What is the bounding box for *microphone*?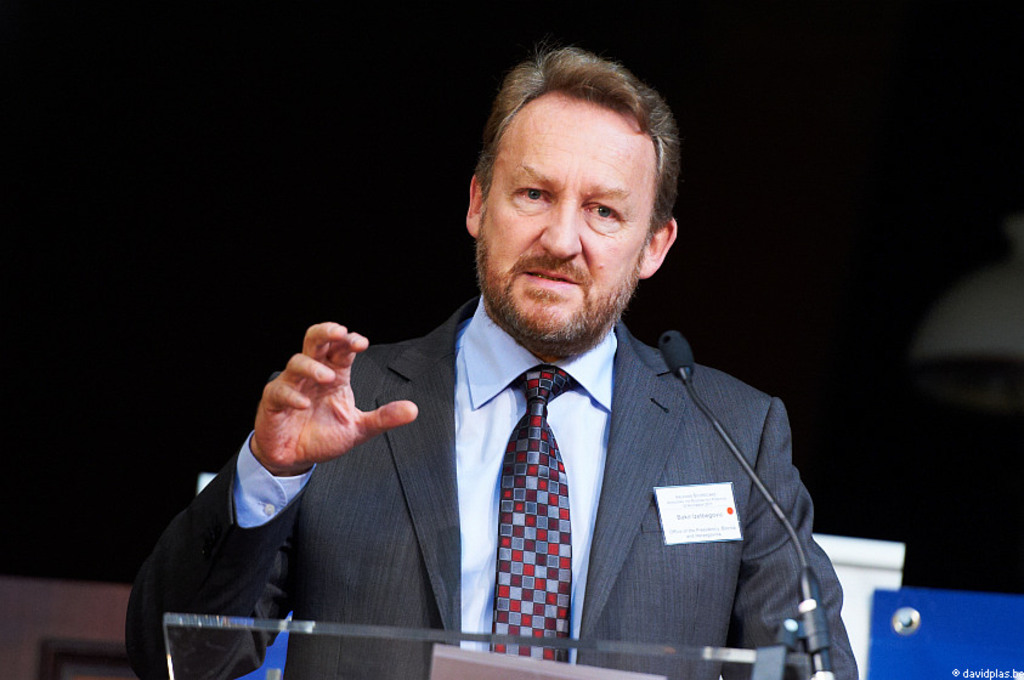
pyautogui.locateOnScreen(656, 328, 690, 378).
